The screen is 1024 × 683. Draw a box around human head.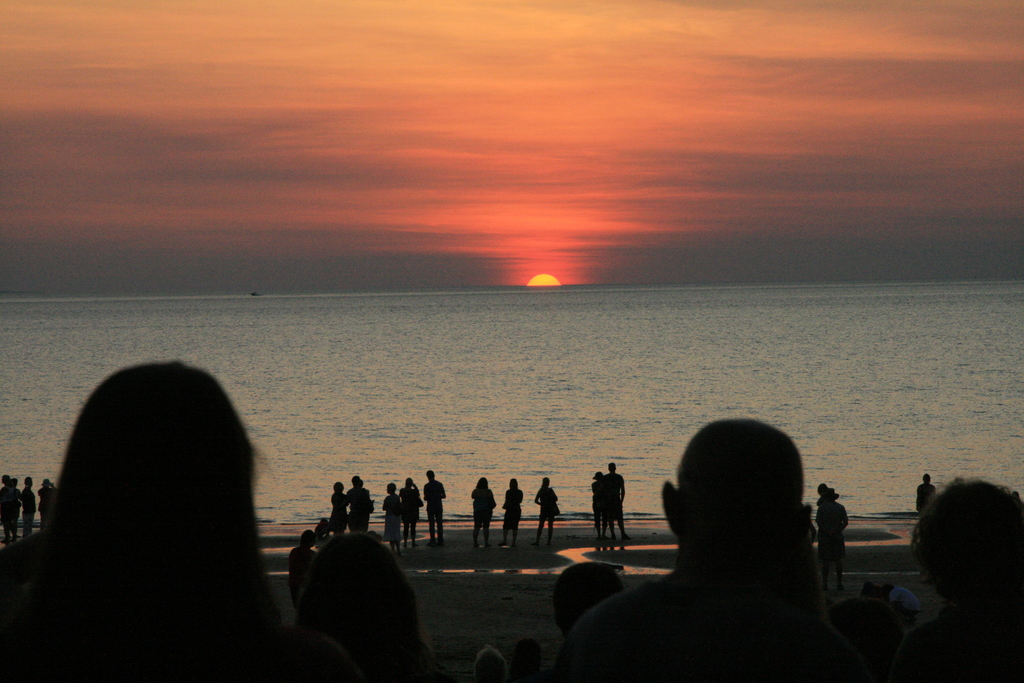
crop(387, 482, 399, 497).
